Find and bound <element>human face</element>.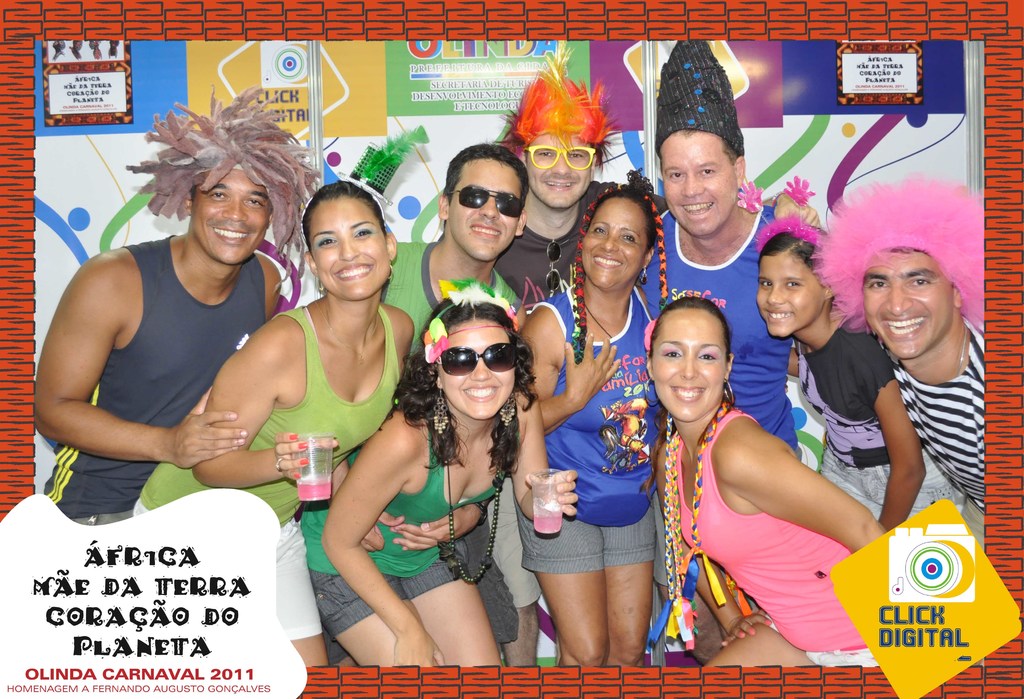
Bound: bbox(191, 166, 271, 264).
